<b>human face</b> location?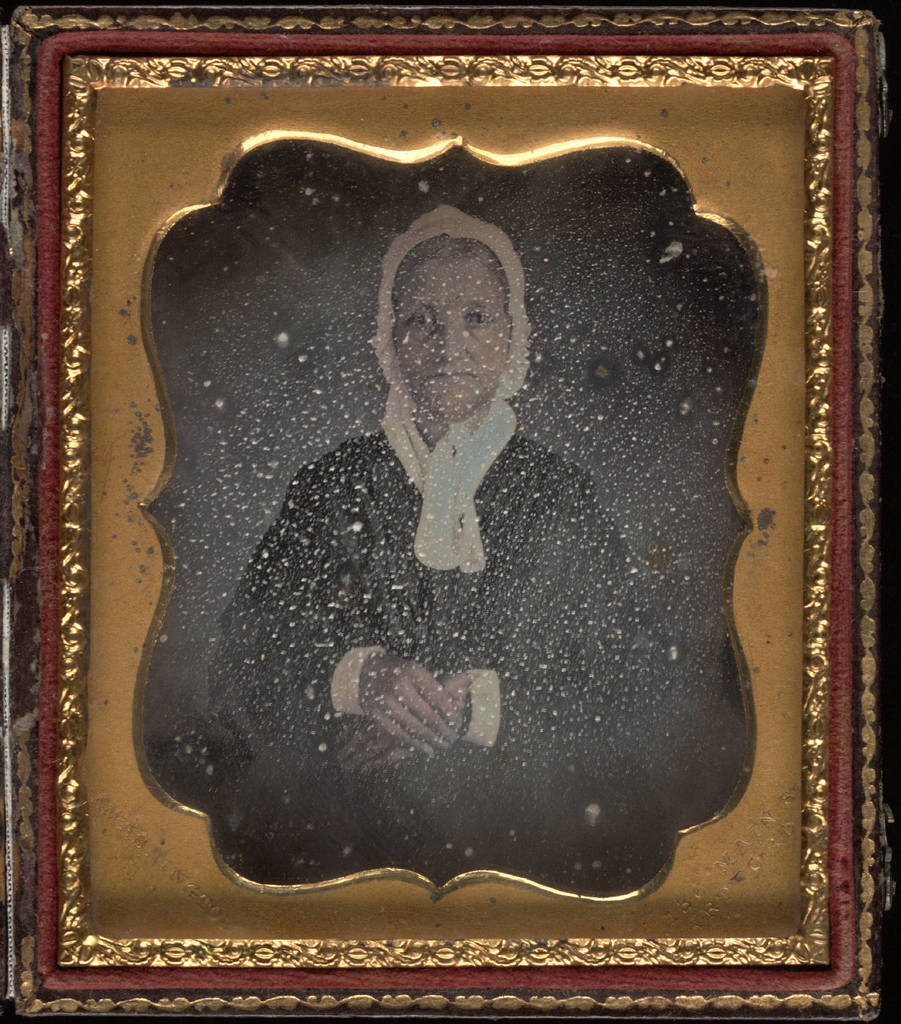
<box>401,253,513,421</box>
